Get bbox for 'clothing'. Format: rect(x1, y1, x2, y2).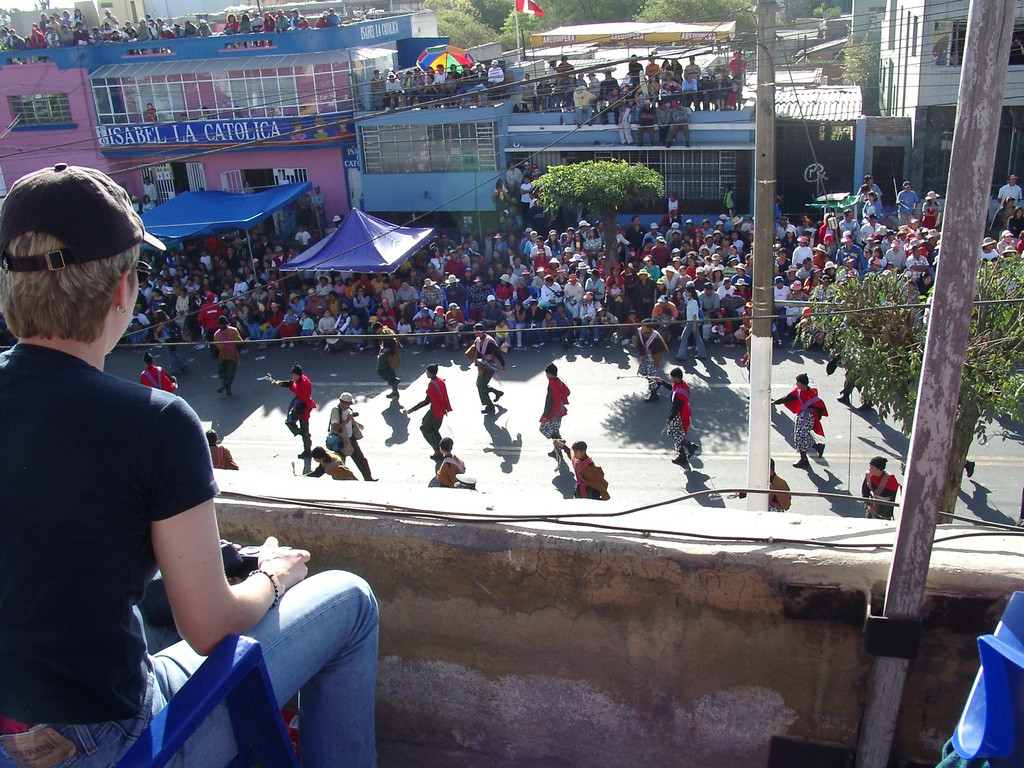
rect(437, 454, 467, 483).
